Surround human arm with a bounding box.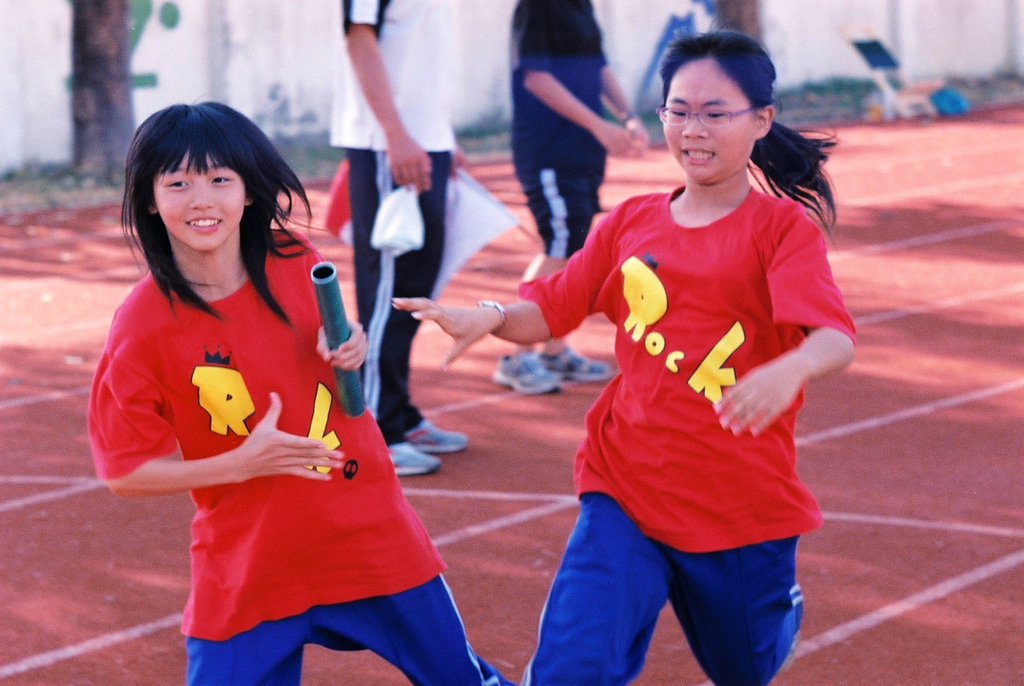
(x1=444, y1=141, x2=471, y2=181).
